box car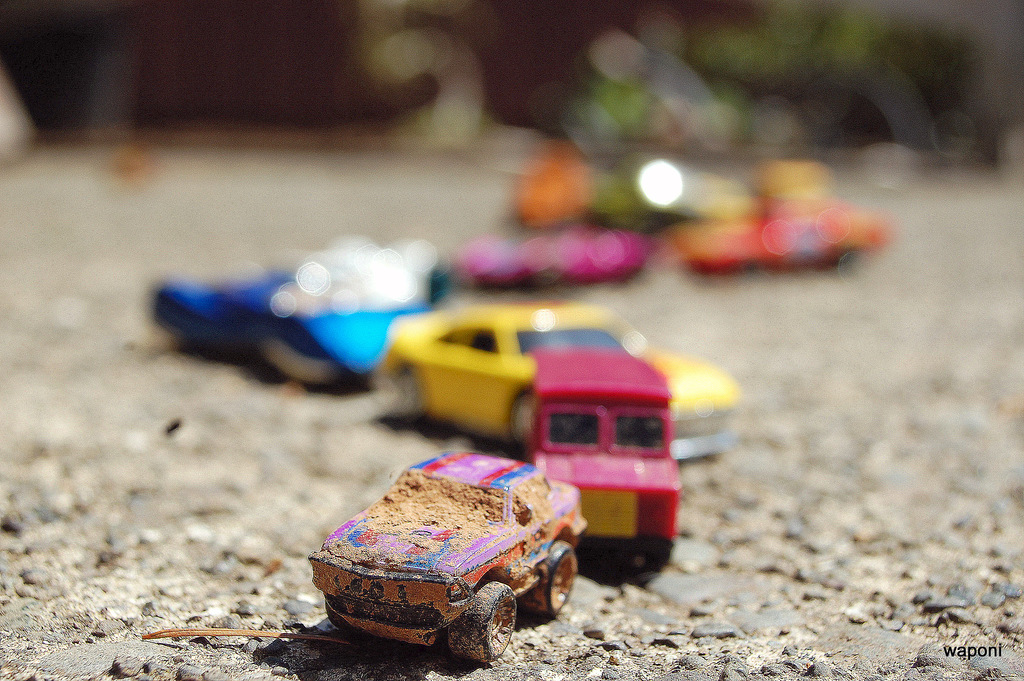
[381,306,742,453]
